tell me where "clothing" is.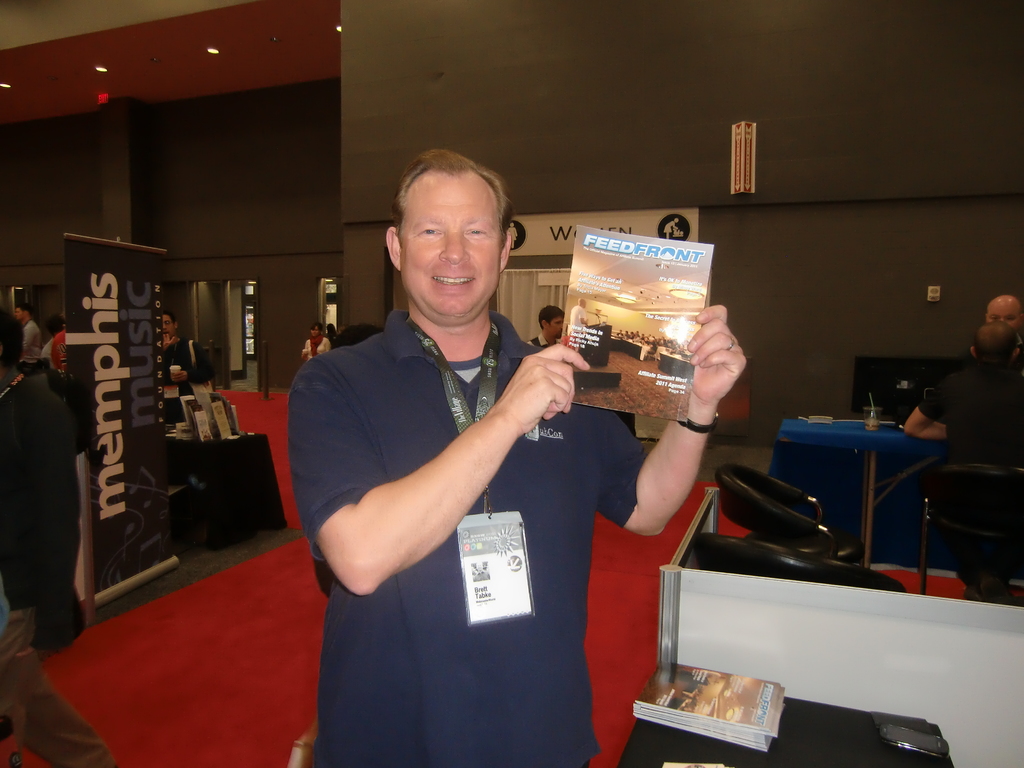
"clothing" is at [40,340,52,364].
